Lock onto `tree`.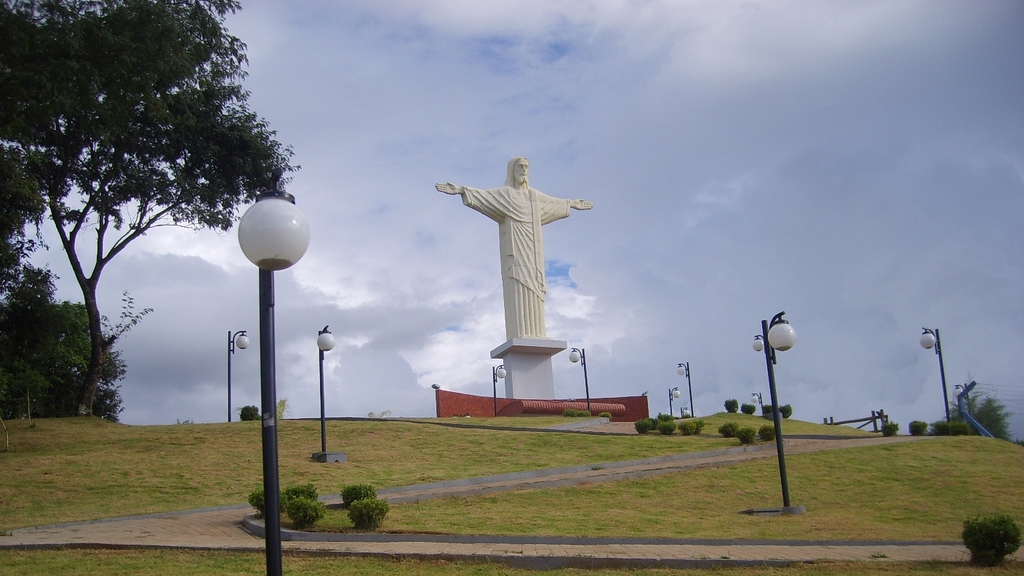
Locked: [0, 0, 294, 423].
